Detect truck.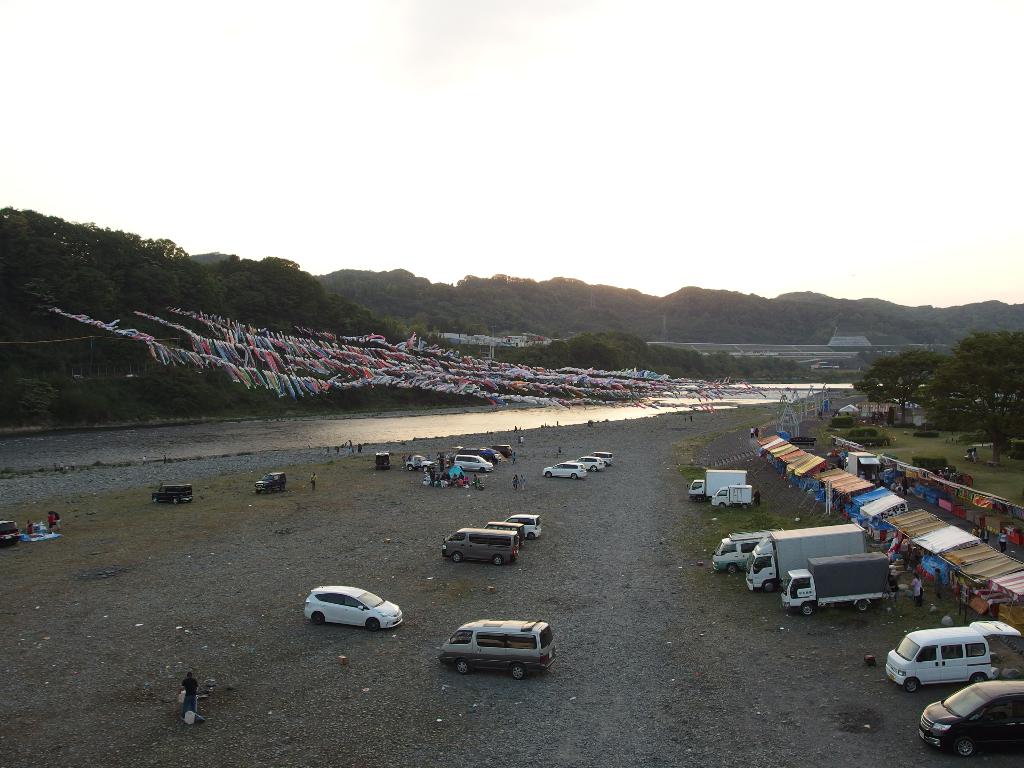
Detected at left=689, top=464, right=748, bottom=506.
